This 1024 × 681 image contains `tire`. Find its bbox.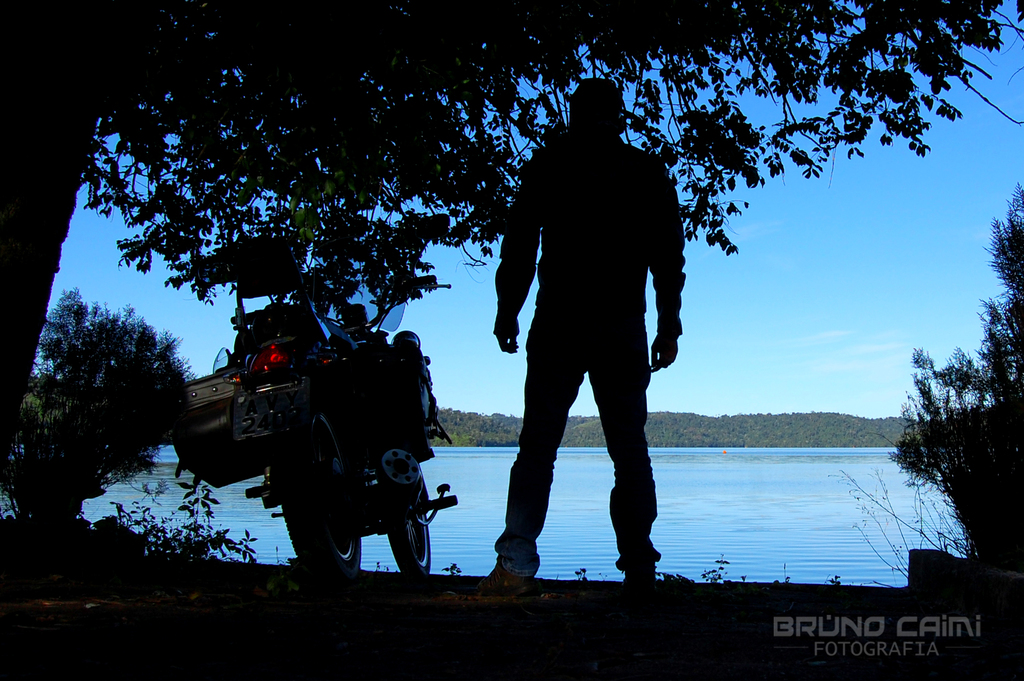
(385,493,434,575).
